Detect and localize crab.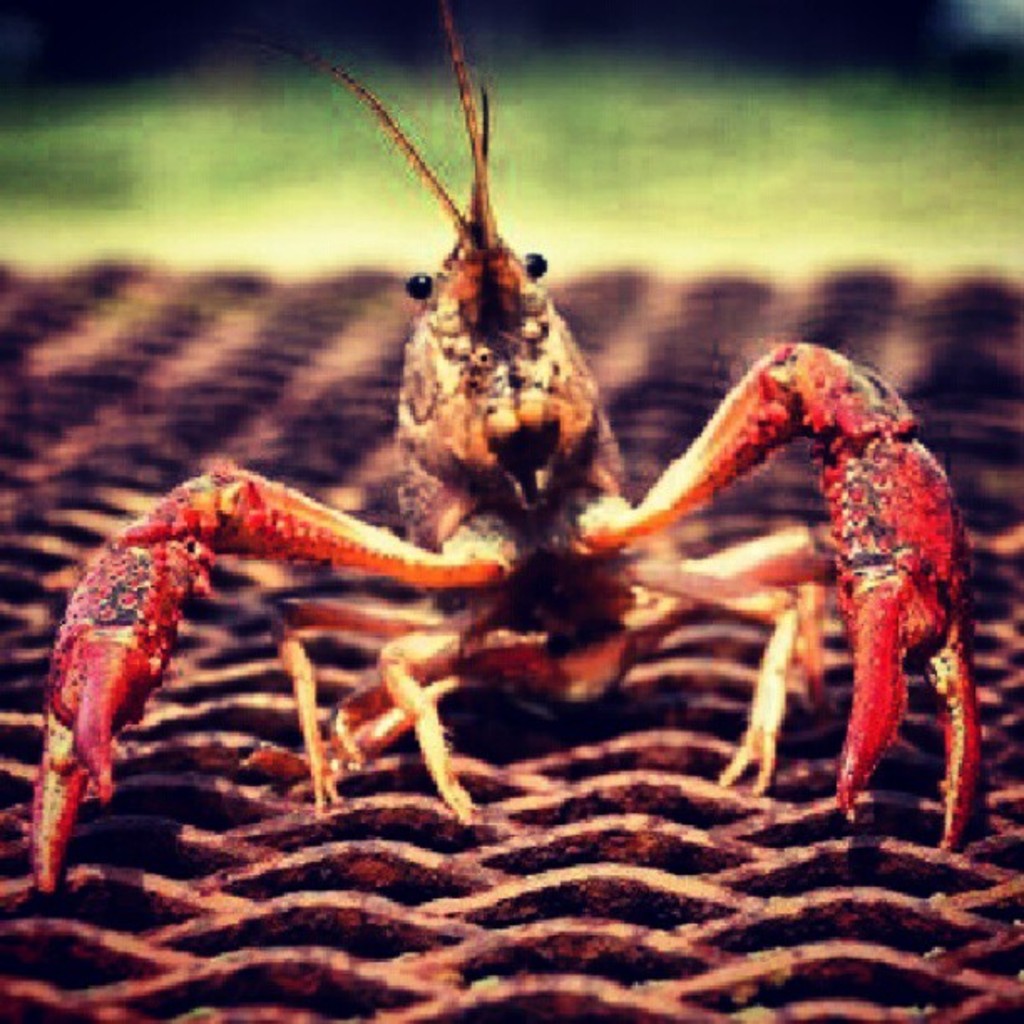
Localized at Rect(28, 0, 980, 897).
